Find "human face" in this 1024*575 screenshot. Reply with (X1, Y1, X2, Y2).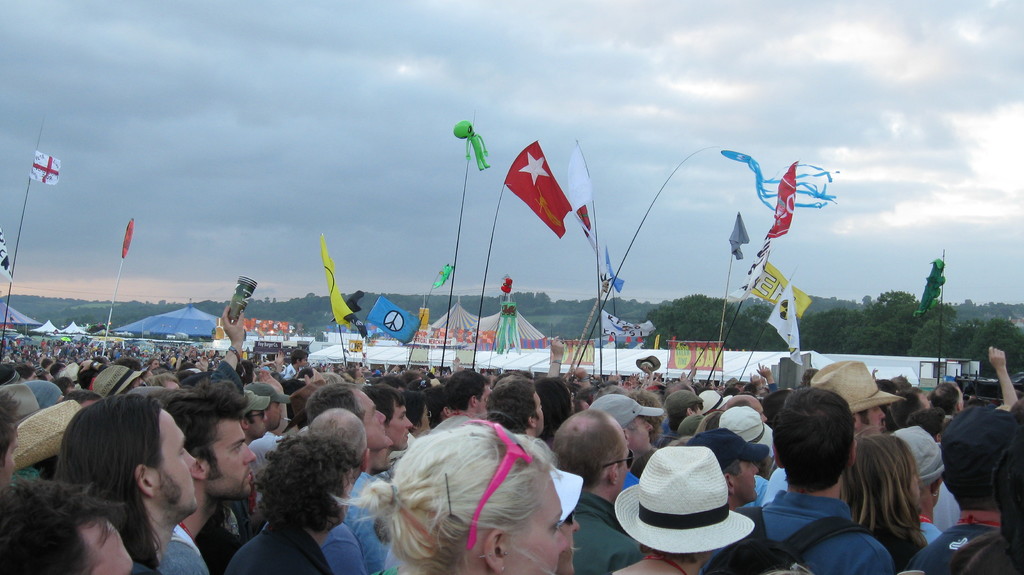
(856, 405, 884, 435).
